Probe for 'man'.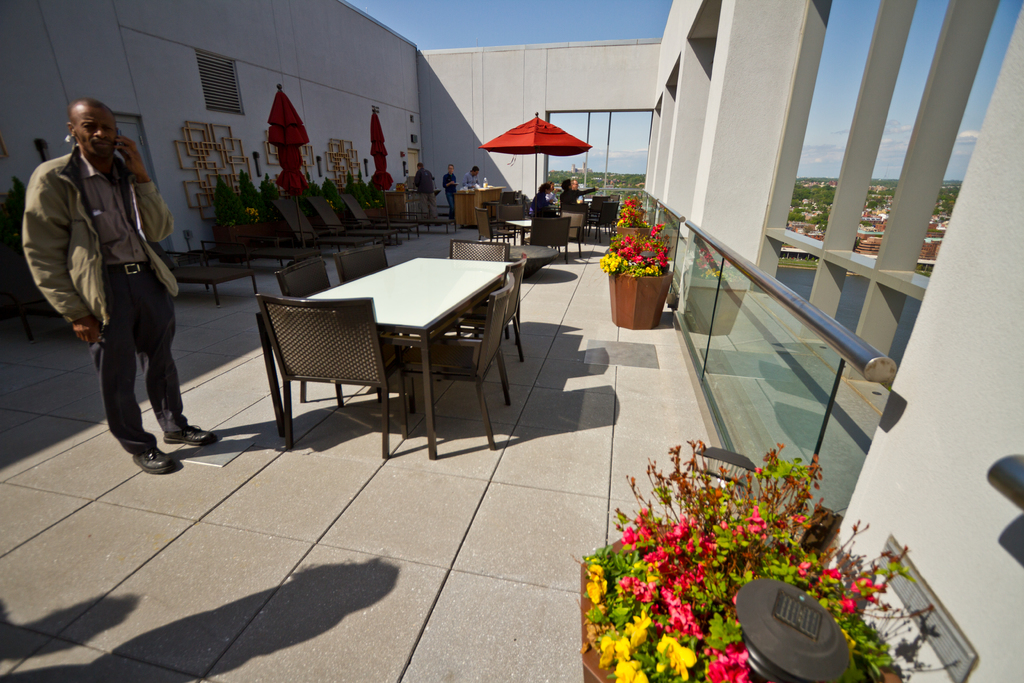
Probe result: {"left": 24, "top": 103, "right": 198, "bottom": 465}.
